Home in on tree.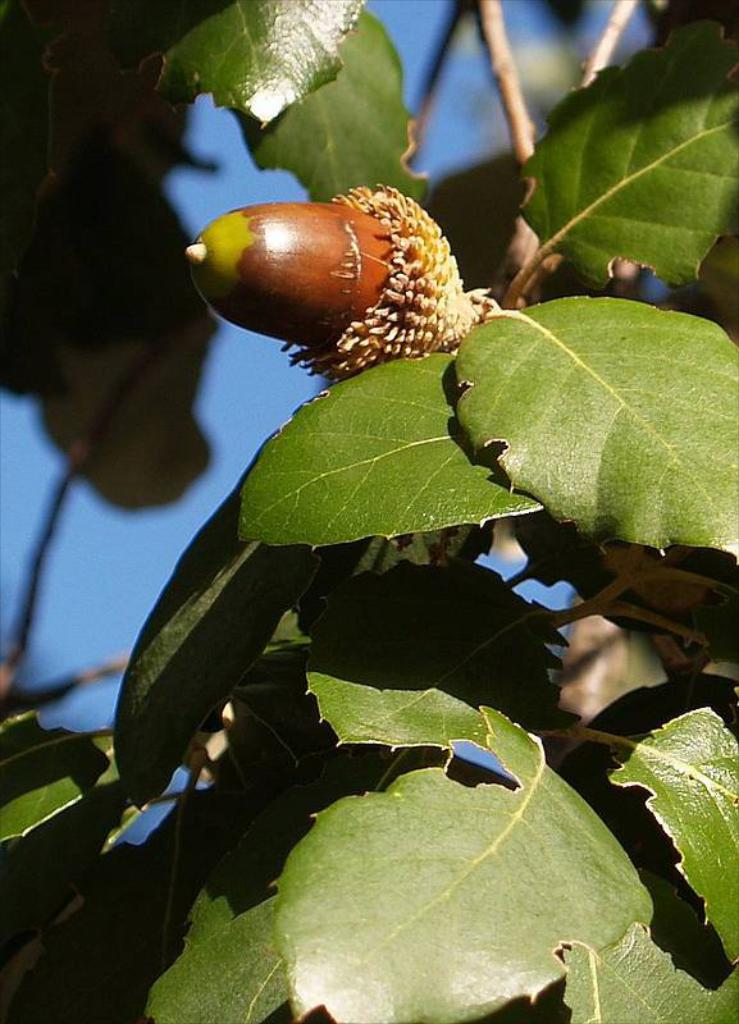
Homed in at (0, 0, 738, 1023).
